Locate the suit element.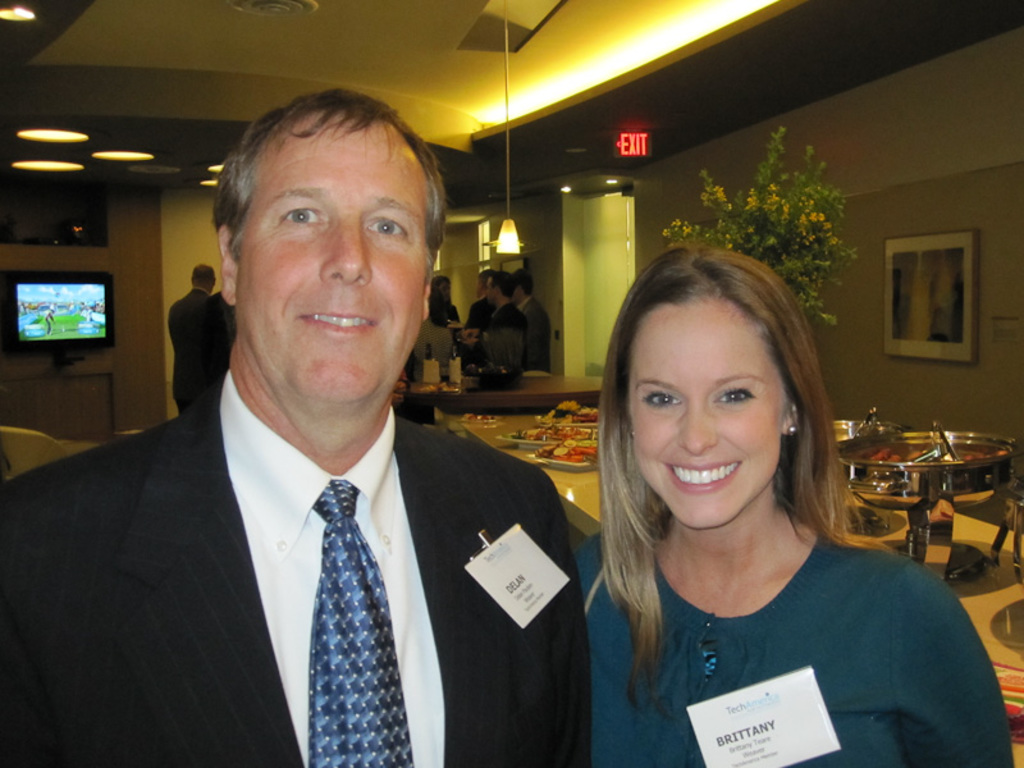
Element bbox: [x1=521, y1=302, x2=566, y2=367].
